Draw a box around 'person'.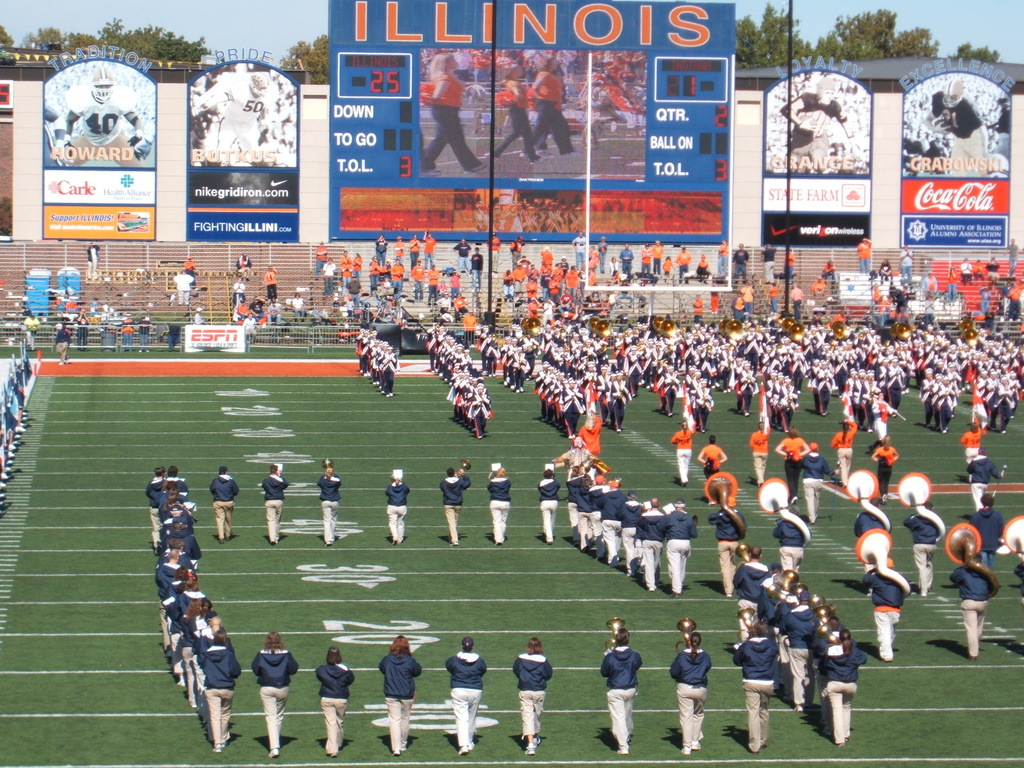
(left=314, top=456, right=343, bottom=544).
